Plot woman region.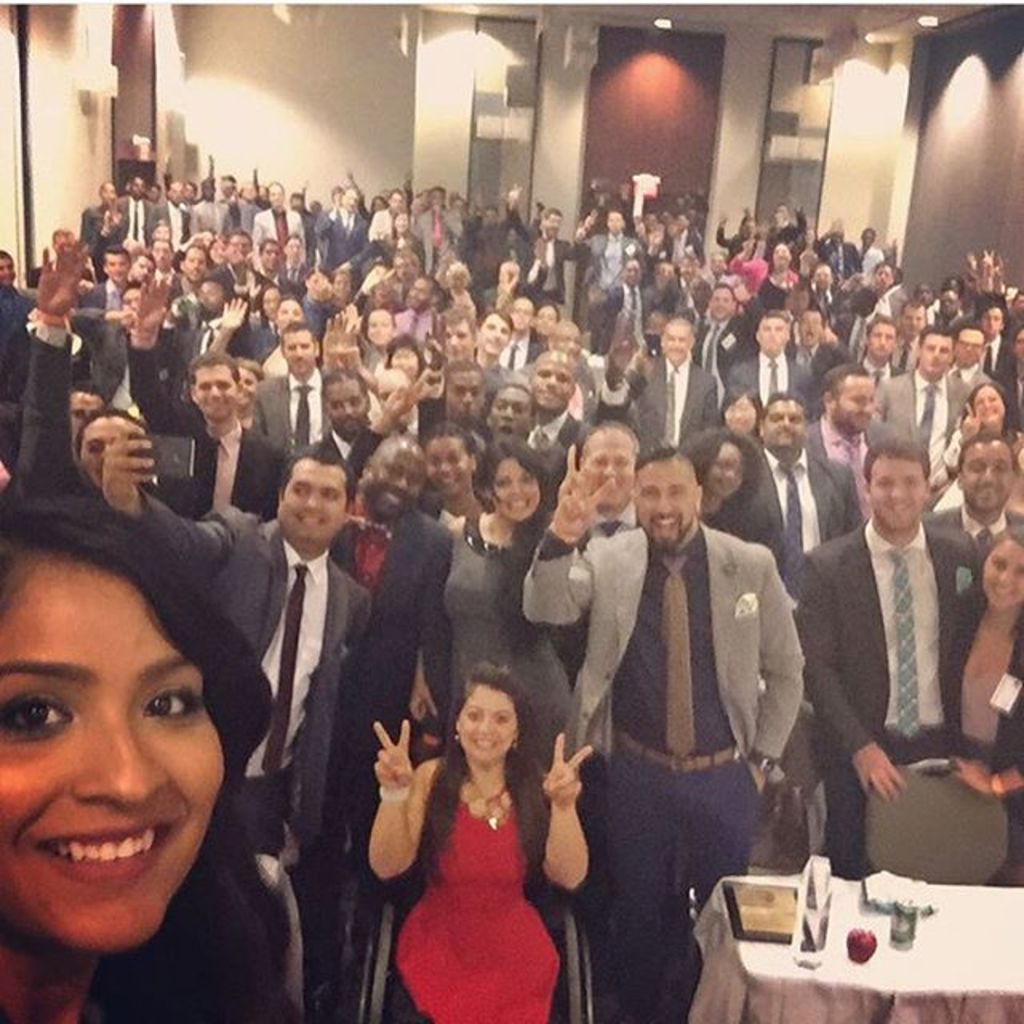
Plotted at 522, 294, 566, 338.
